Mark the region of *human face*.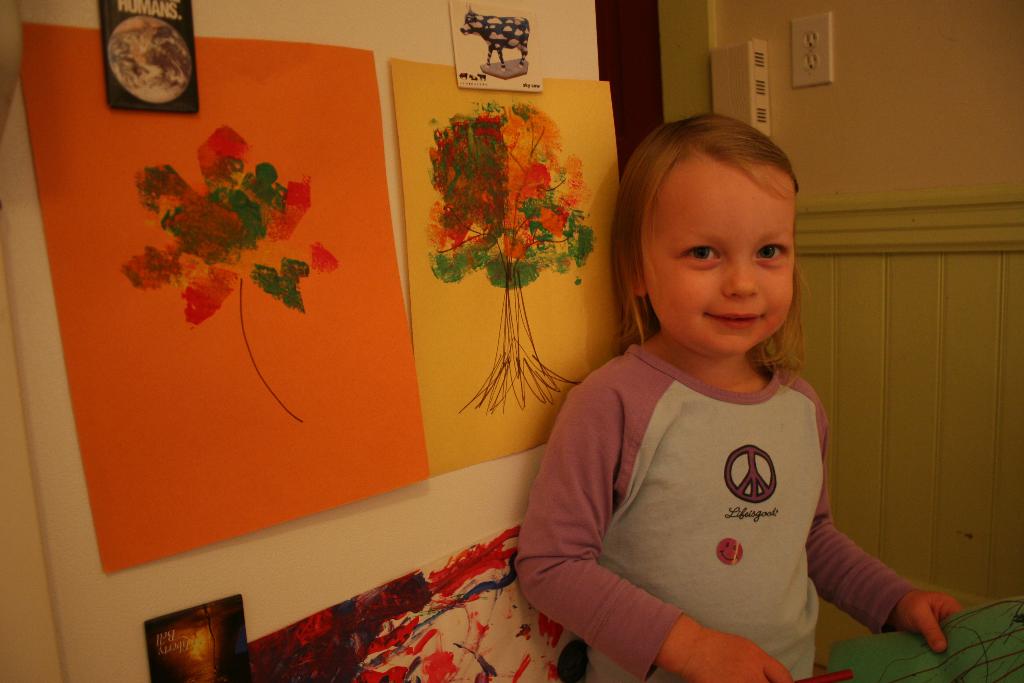
Region: {"x1": 646, "y1": 161, "x2": 797, "y2": 354}.
